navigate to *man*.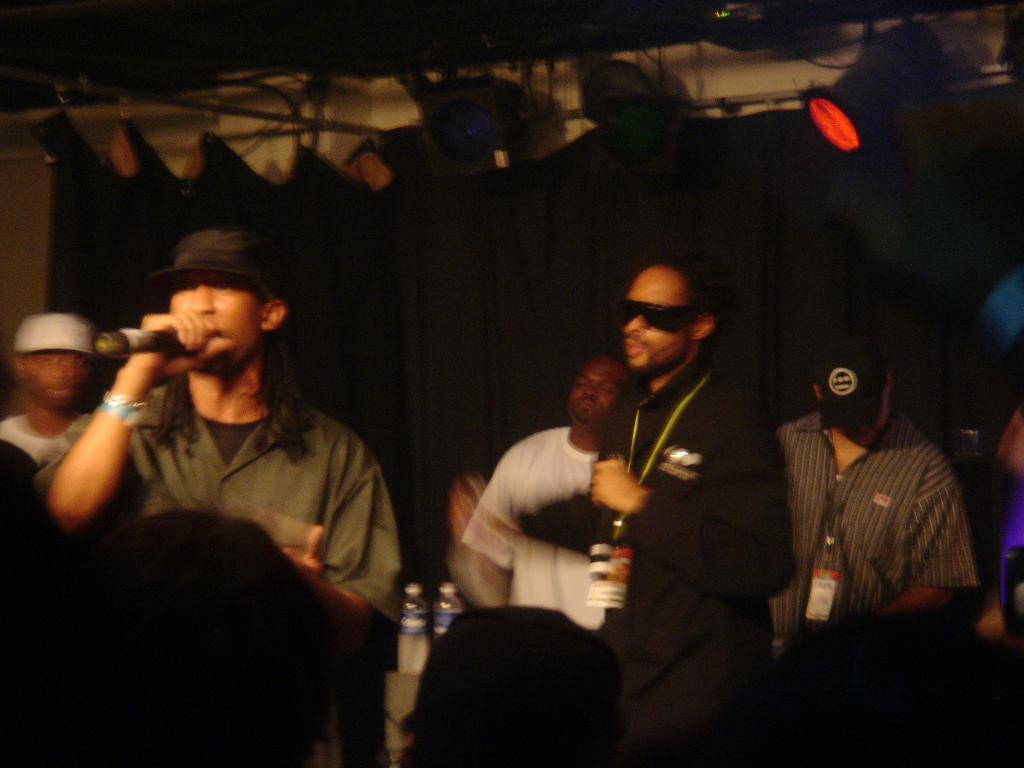
Navigation target: (509, 266, 791, 723).
